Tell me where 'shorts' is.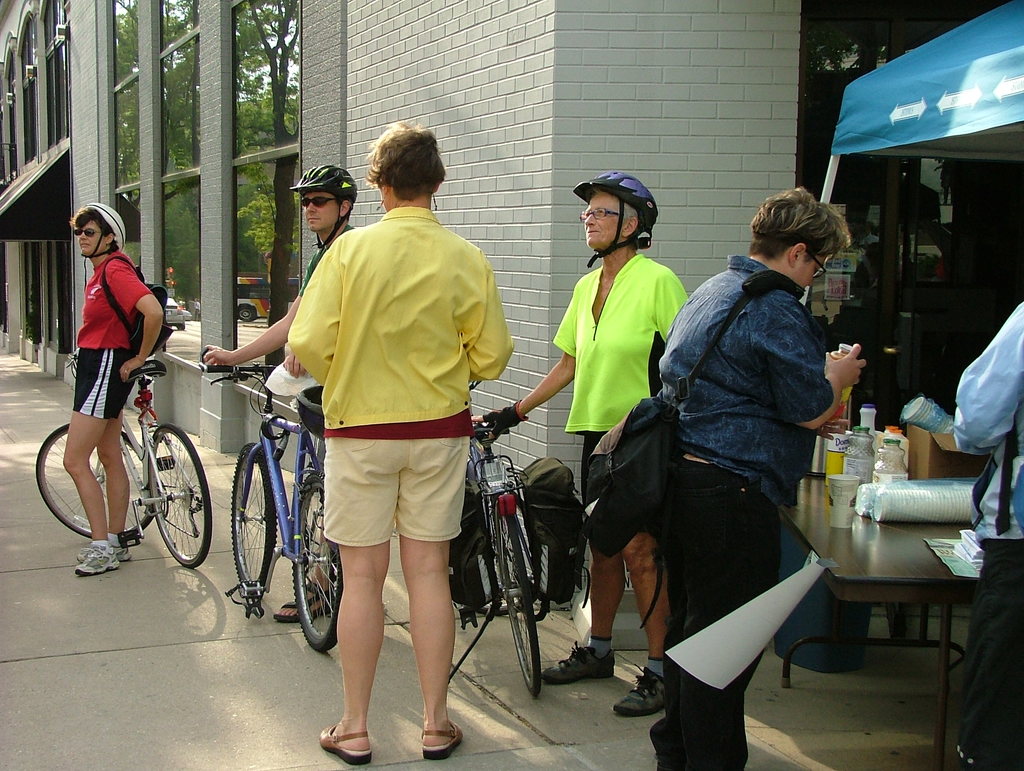
'shorts' is at left=580, top=428, right=610, bottom=503.
